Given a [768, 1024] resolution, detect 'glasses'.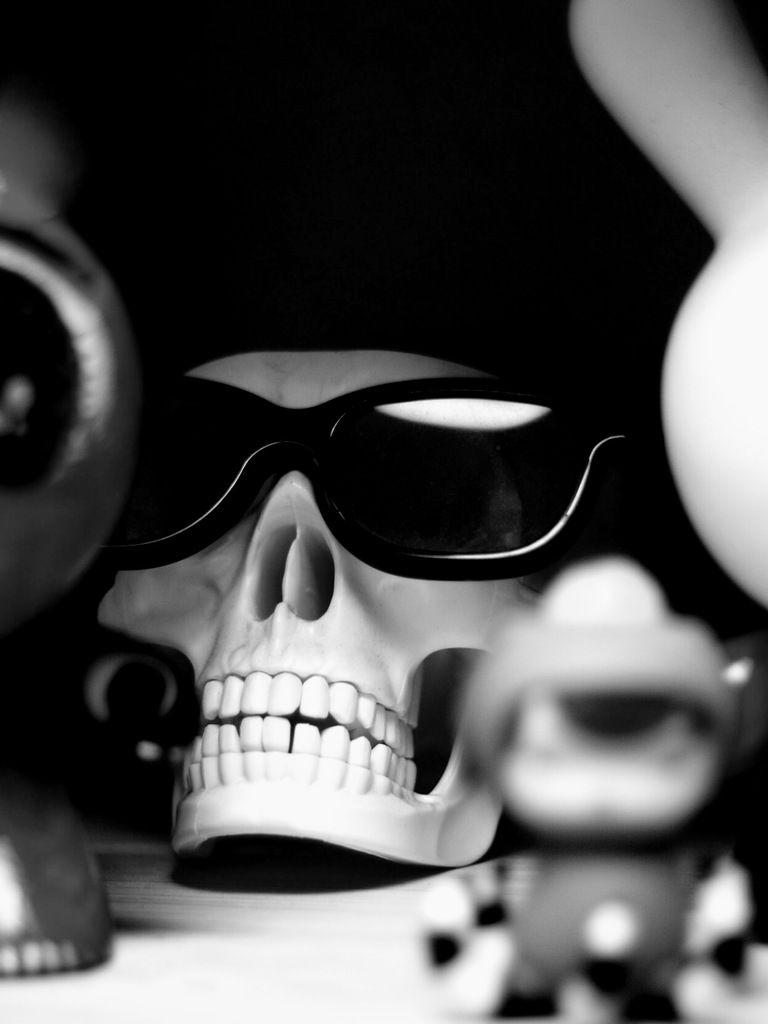
rect(93, 362, 630, 595).
